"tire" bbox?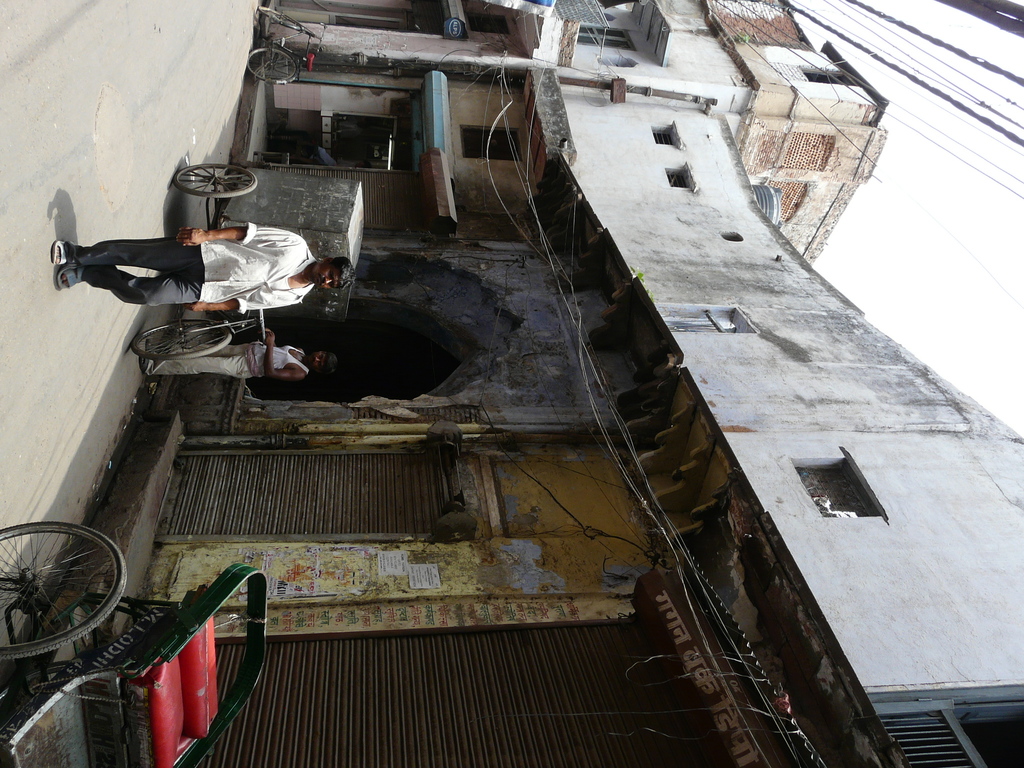
box=[177, 163, 256, 196]
